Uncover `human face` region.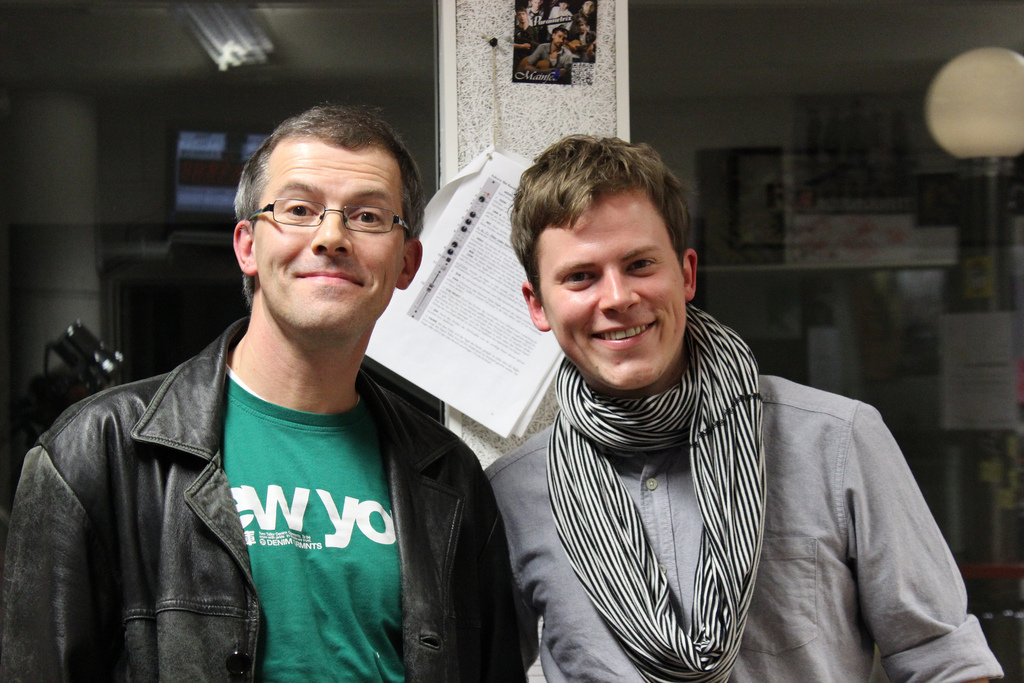
Uncovered: 540, 184, 687, 390.
